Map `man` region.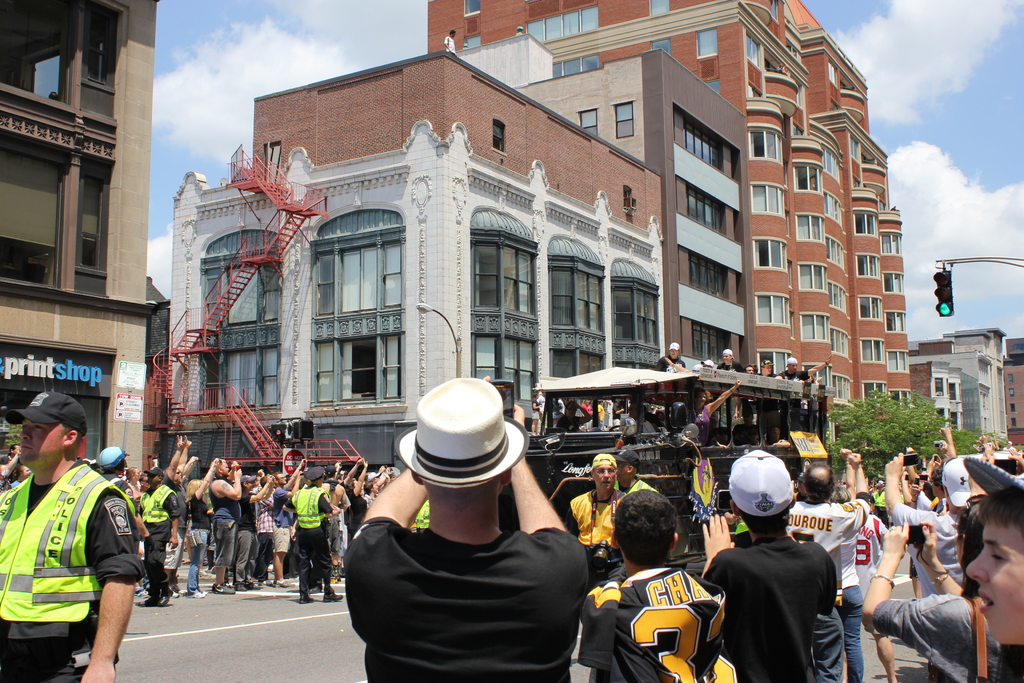
Mapped to (left=139, top=465, right=182, bottom=608).
